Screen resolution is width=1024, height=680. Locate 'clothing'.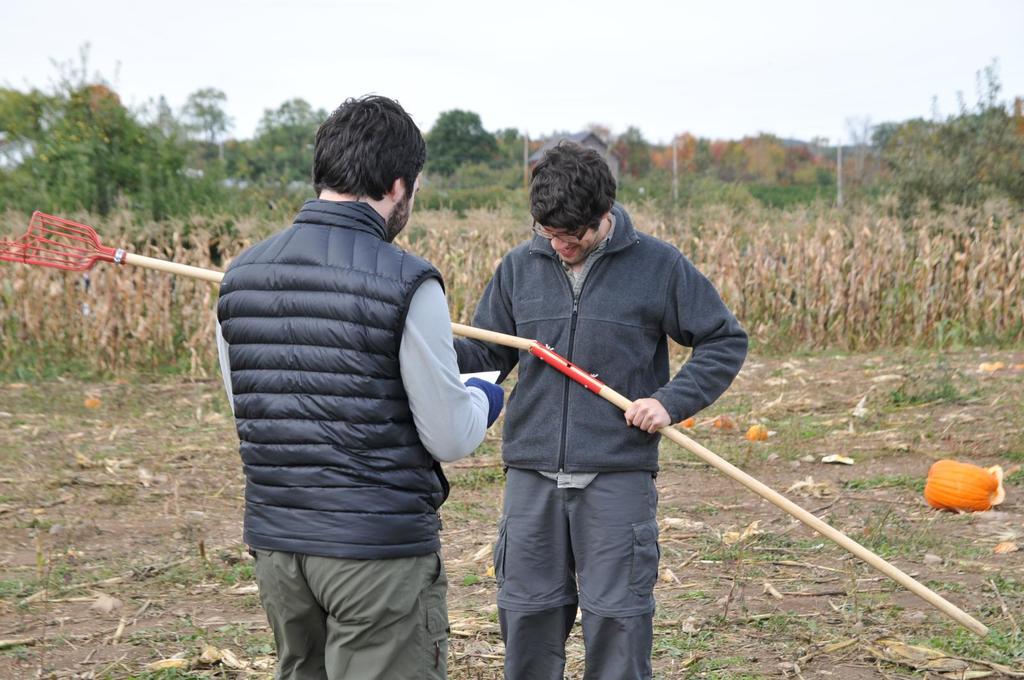
(x1=446, y1=204, x2=752, y2=679).
